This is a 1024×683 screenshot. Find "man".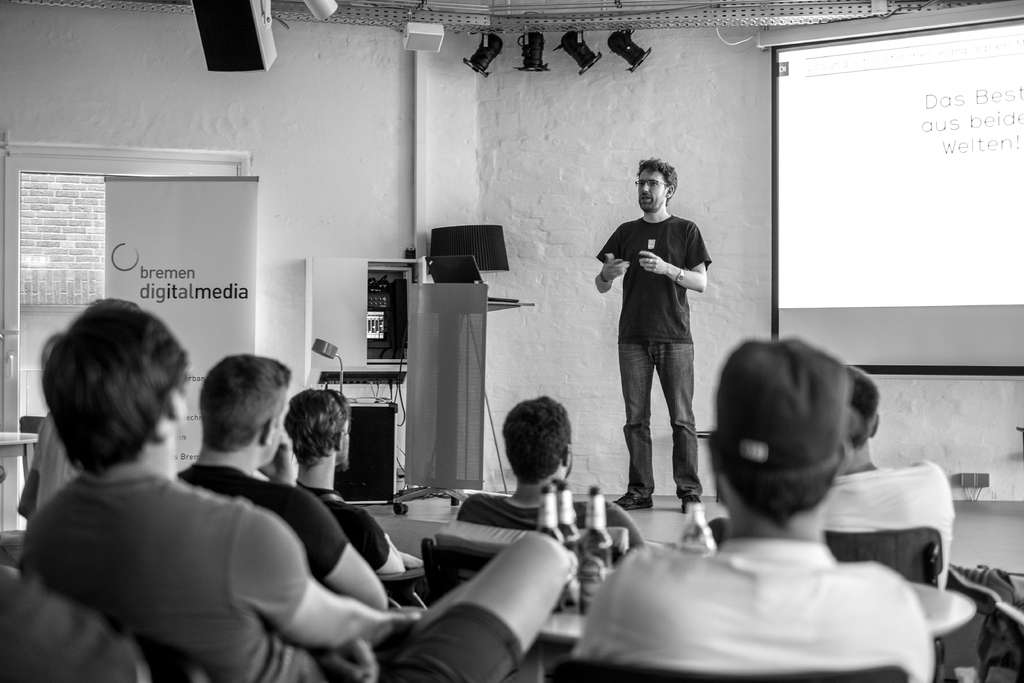
Bounding box: [19,294,565,682].
